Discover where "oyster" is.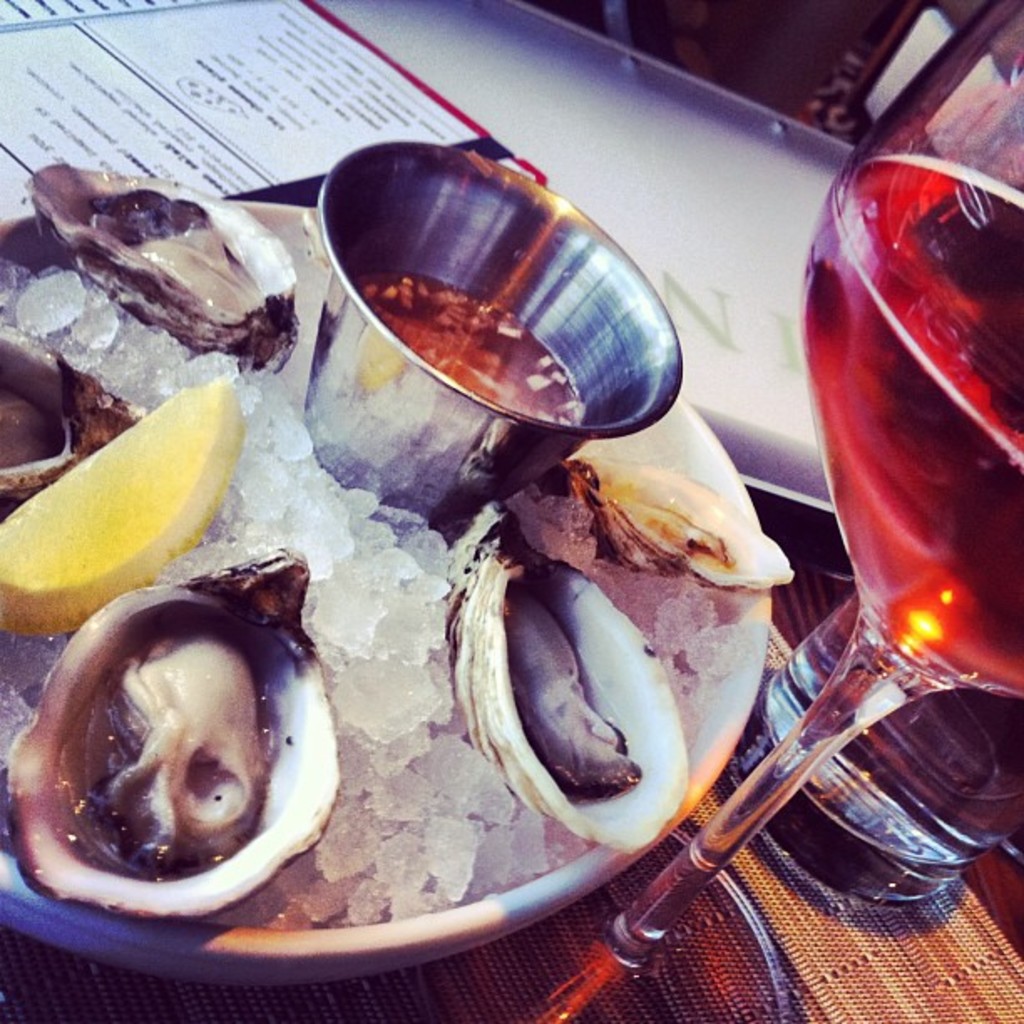
Discovered at (10,539,345,920).
